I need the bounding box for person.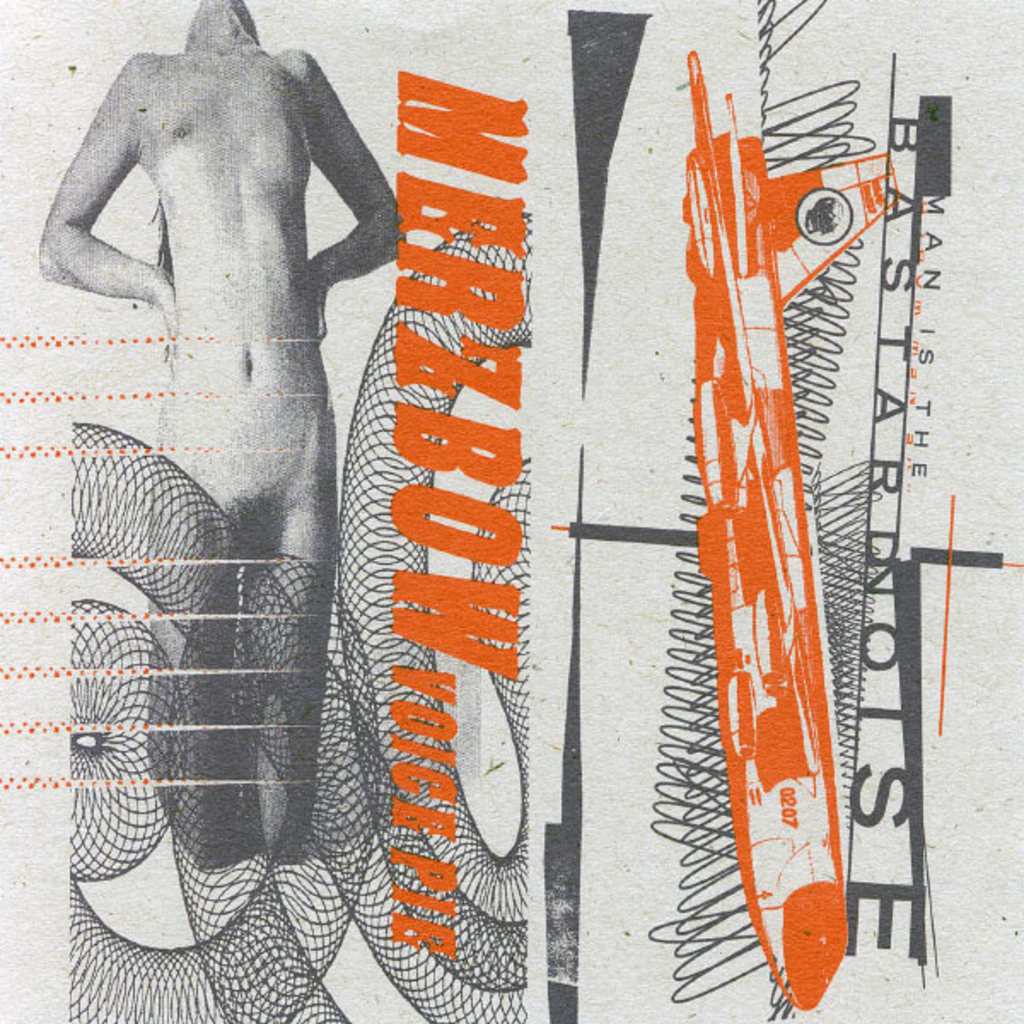
Here it is: {"x1": 38, "y1": 0, "x2": 398, "y2": 867}.
